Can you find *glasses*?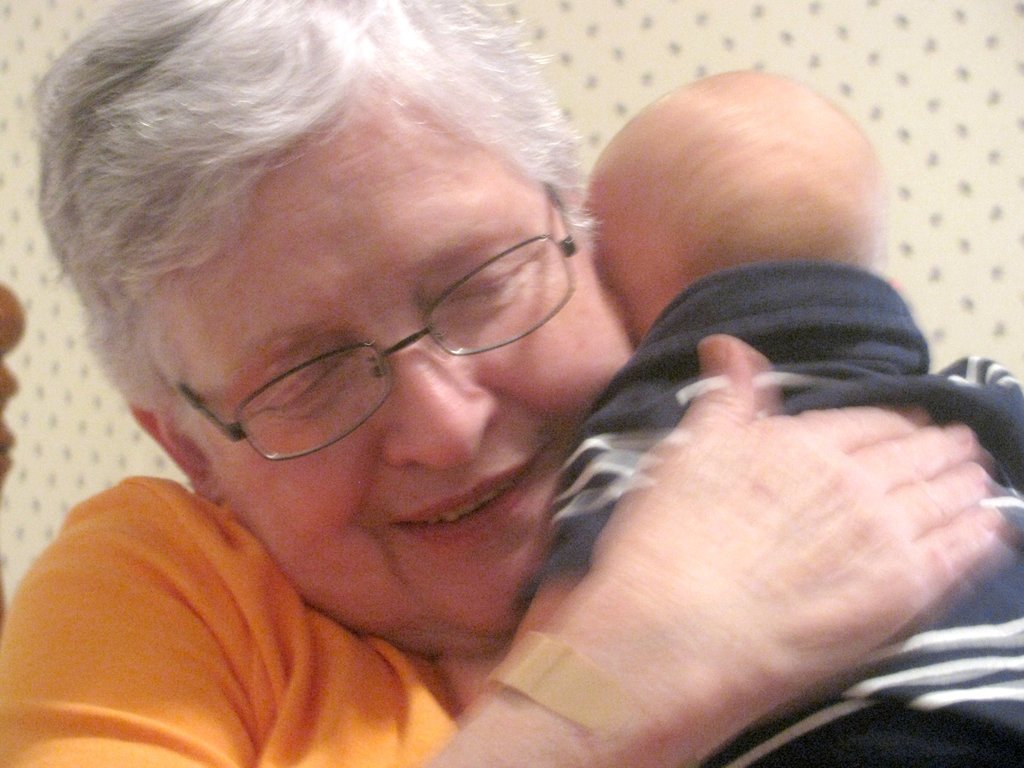
Yes, bounding box: (156, 178, 588, 461).
